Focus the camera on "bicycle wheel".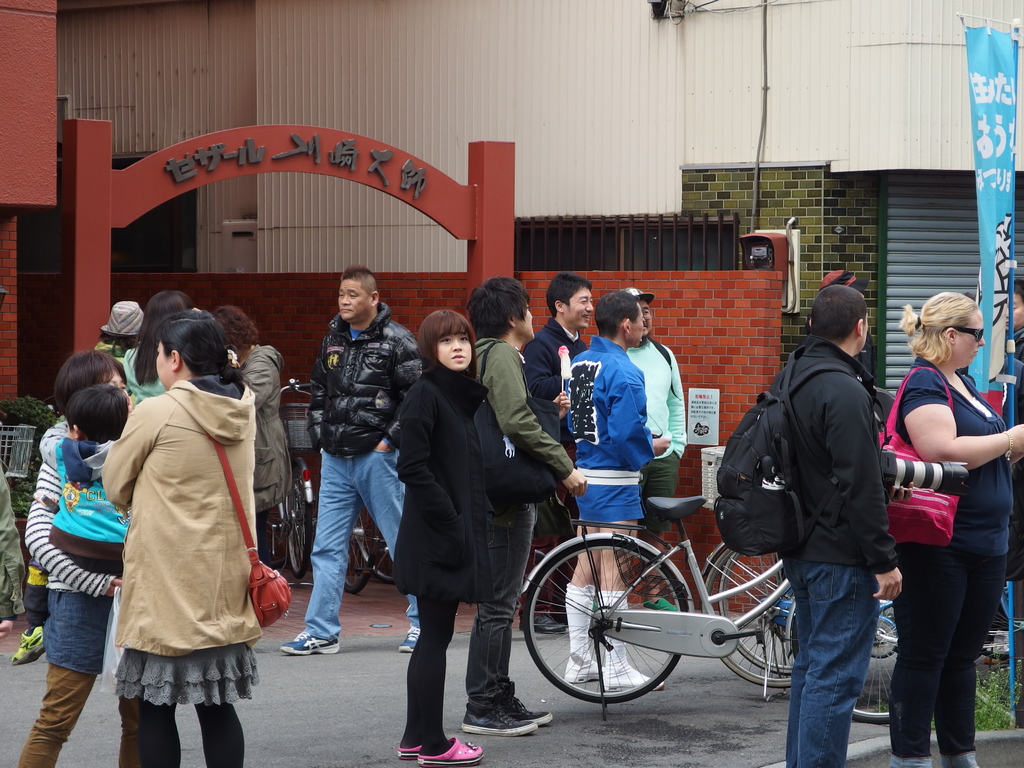
Focus region: l=701, t=547, r=796, b=685.
